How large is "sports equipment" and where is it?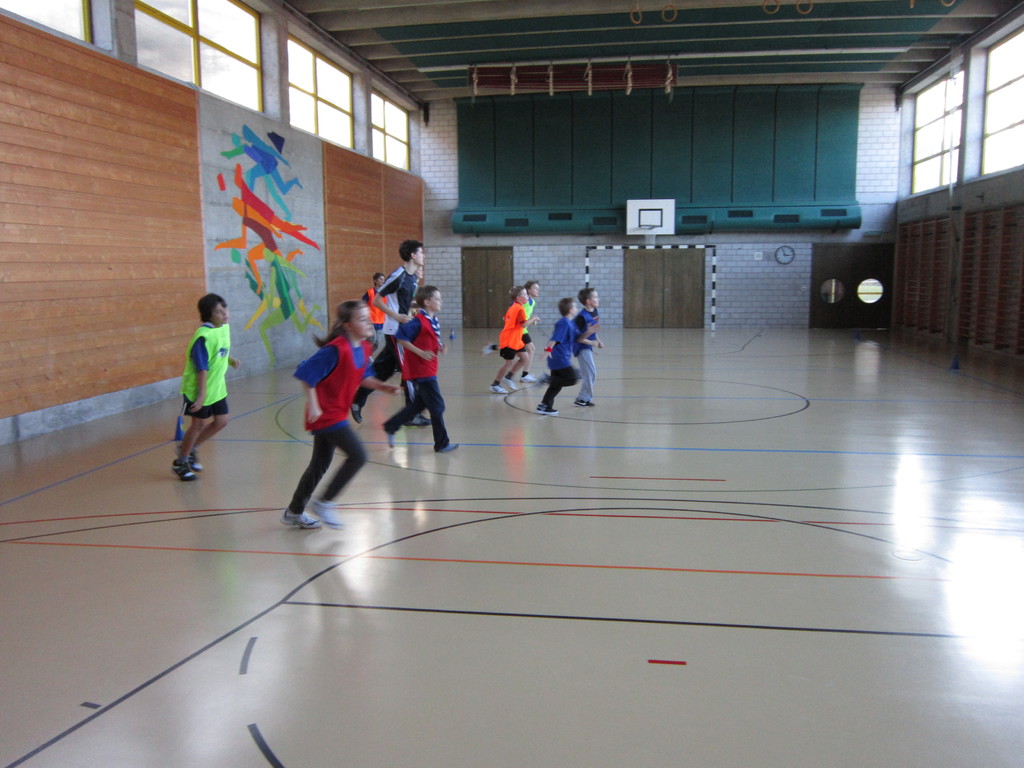
Bounding box: 278:509:323:531.
